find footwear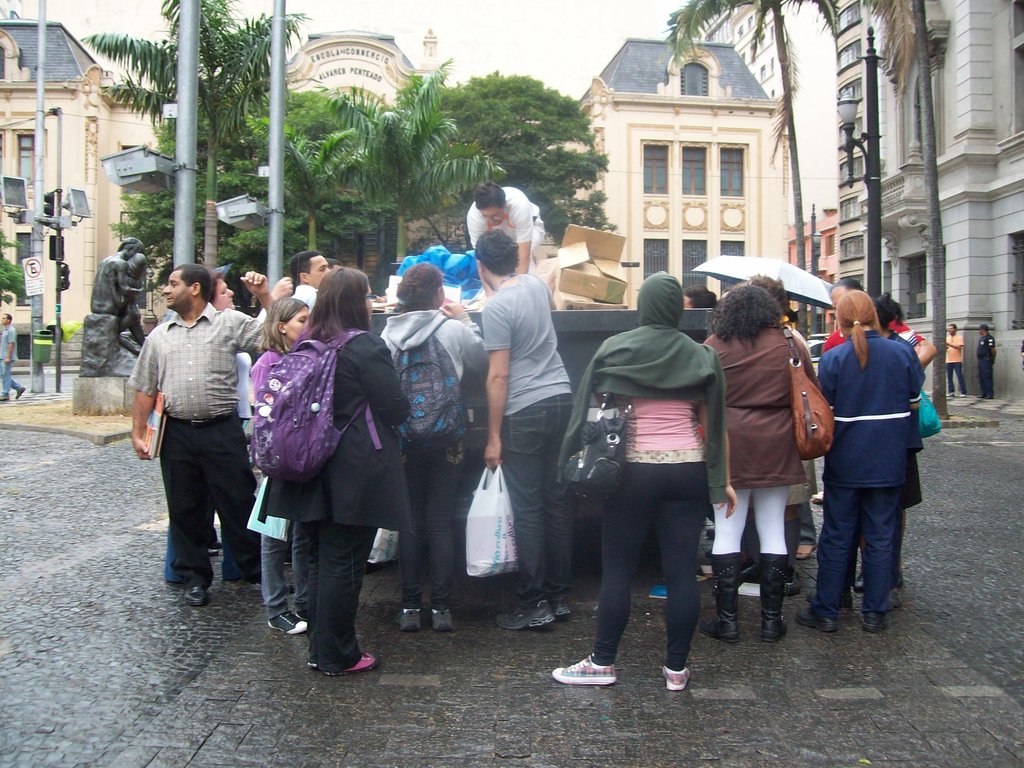
select_region(862, 607, 889, 630)
